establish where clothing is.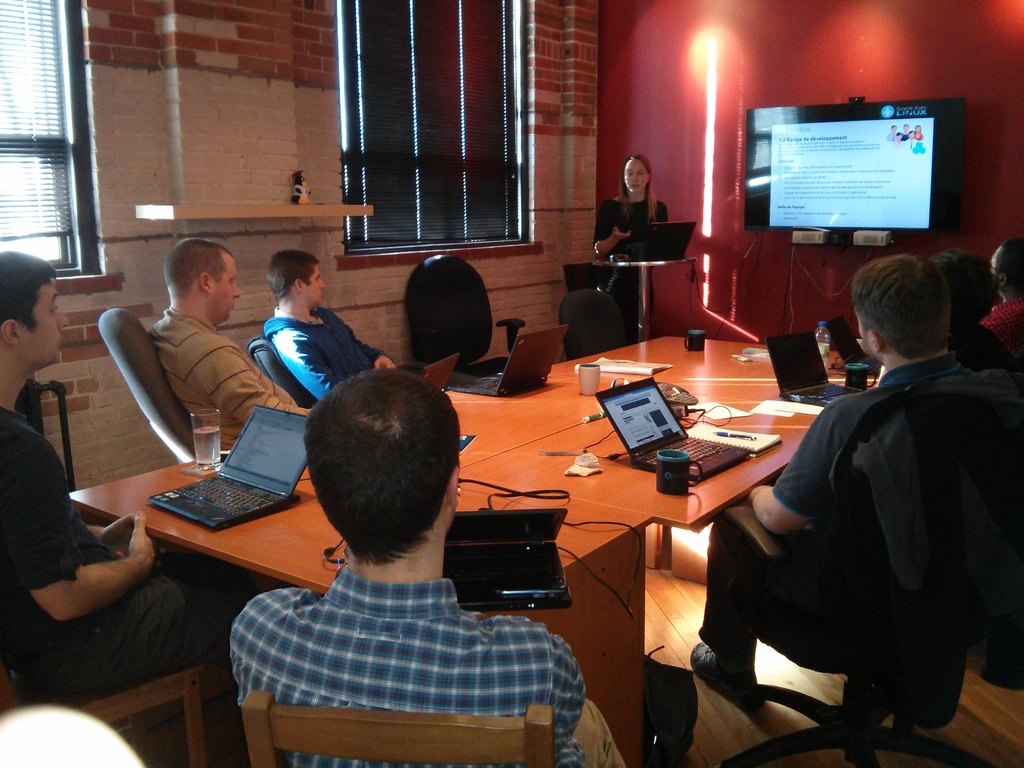
Established at locate(713, 272, 1016, 764).
